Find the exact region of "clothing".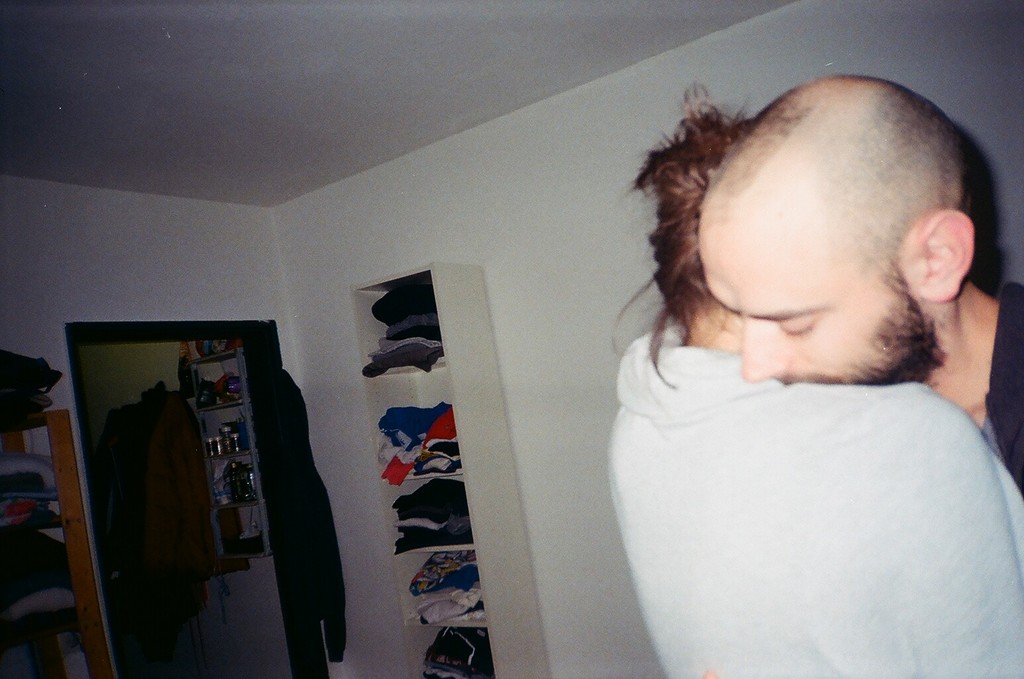
Exact region: l=977, t=283, r=1023, b=475.
